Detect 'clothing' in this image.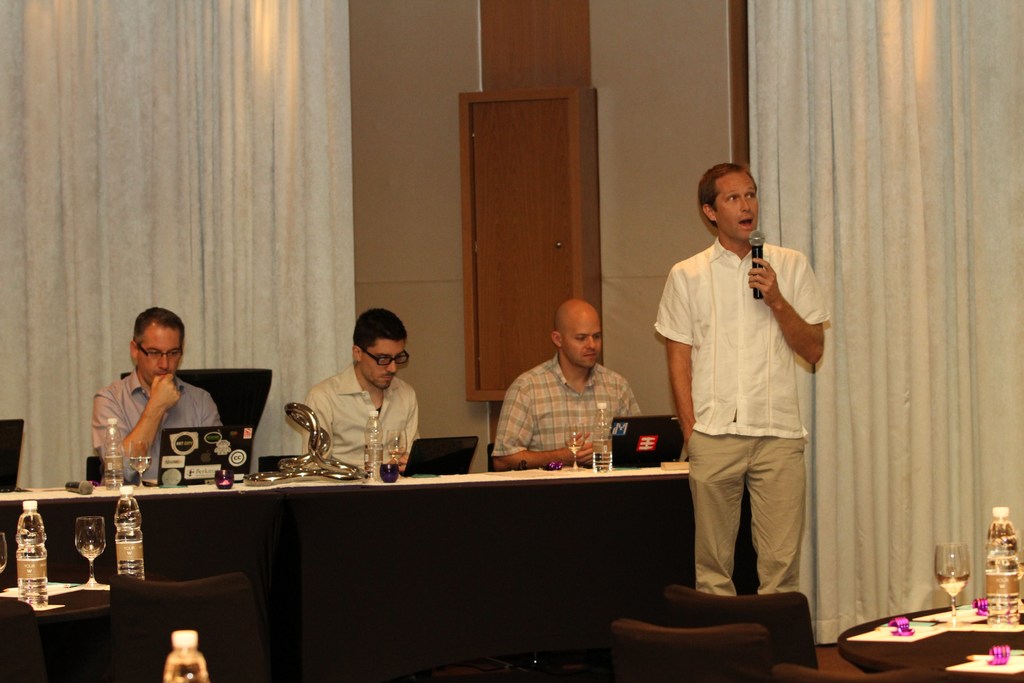
Detection: (x1=673, y1=196, x2=834, y2=602).
